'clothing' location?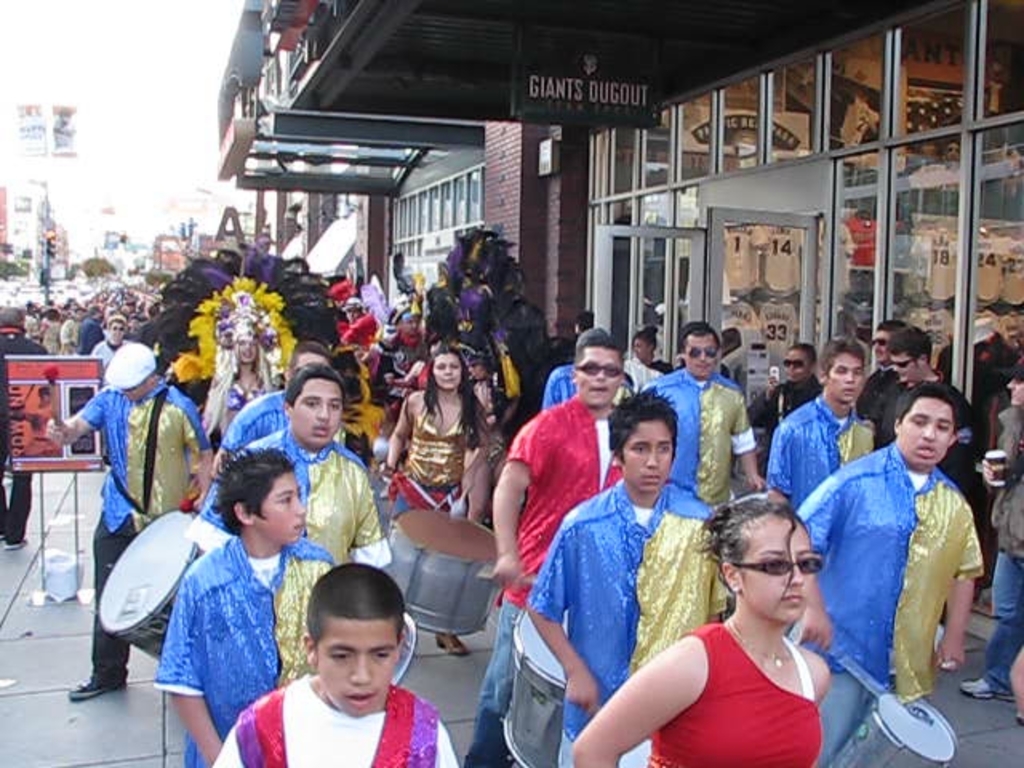
[x1=970, y1=325, x2=1022, y2=413]
